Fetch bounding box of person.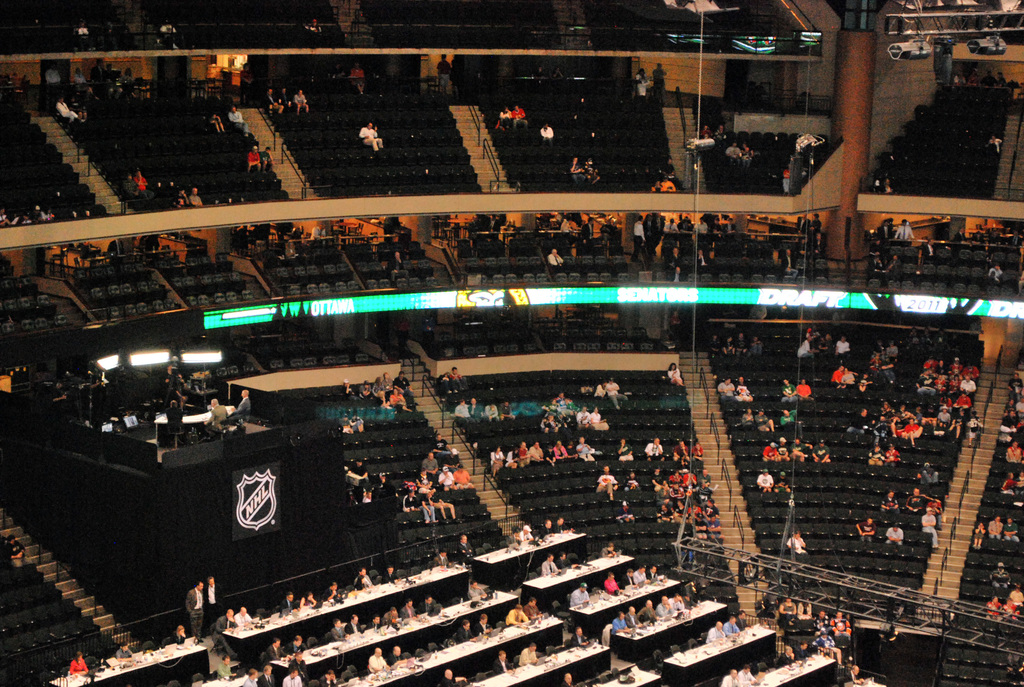
Bbox: <region>237, 608, 250, 626</region>.
